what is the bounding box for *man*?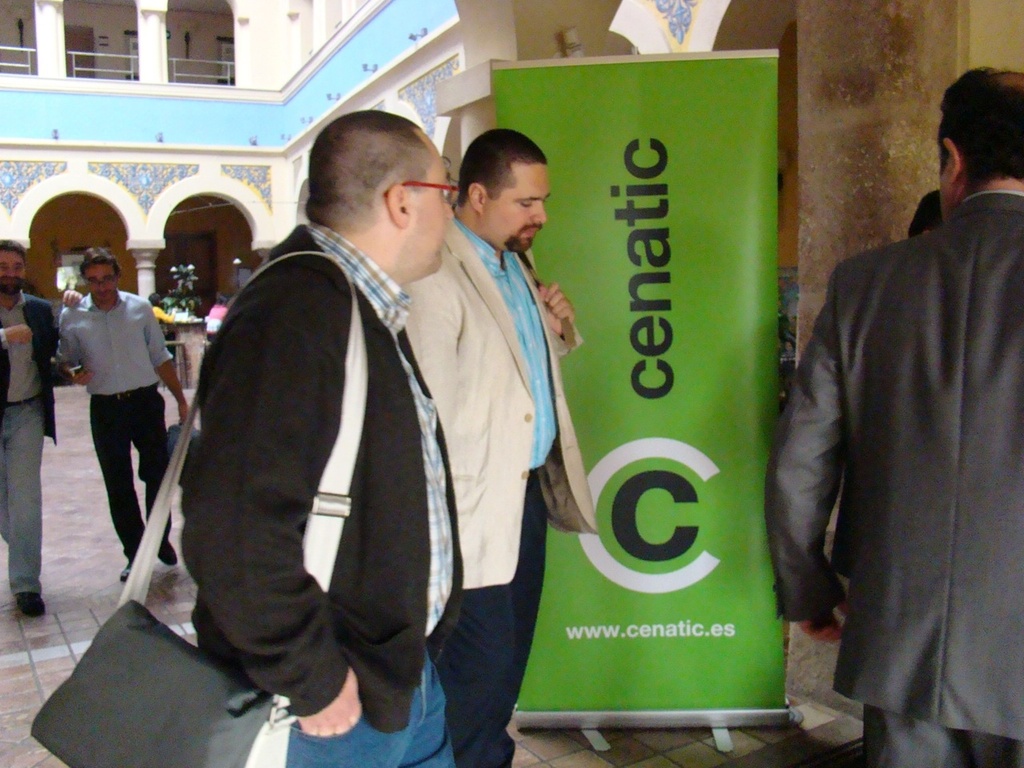
[x1=178, y1=109, x2=457, y2=767].
